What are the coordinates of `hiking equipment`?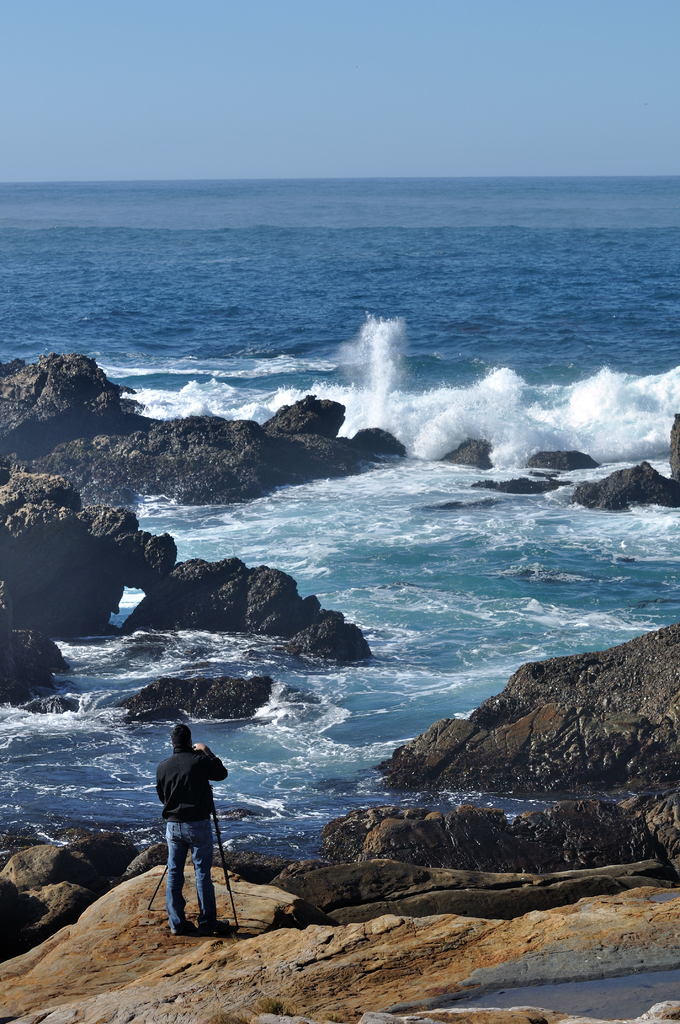
box(207, 779, 237, 934).
